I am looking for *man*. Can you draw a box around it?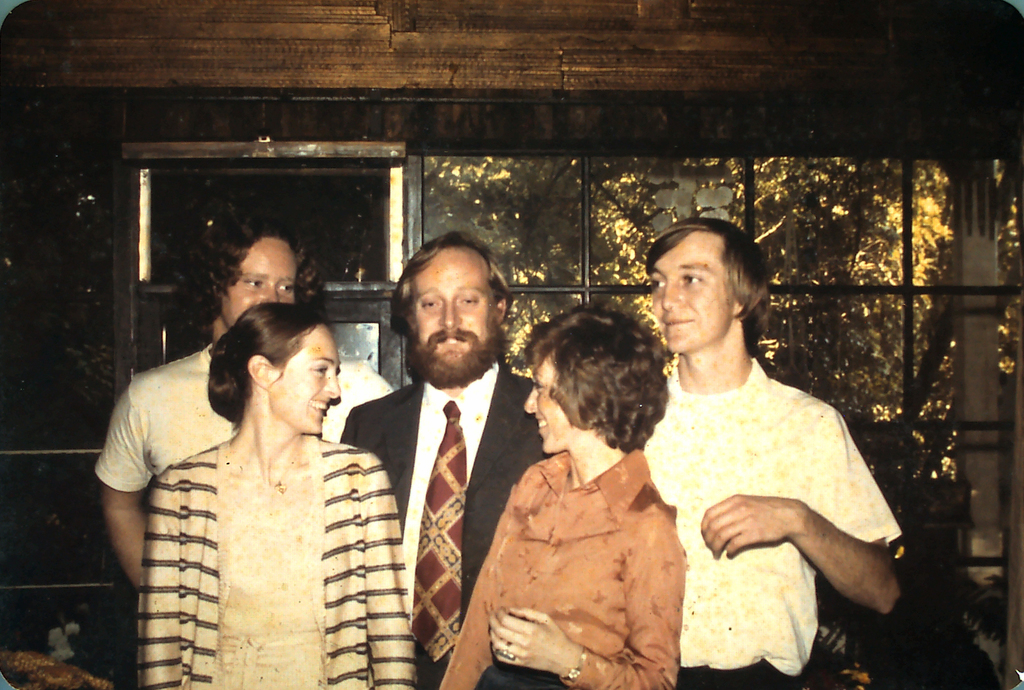
Sure, the bounding box is rect(88, 206, 390, 611).
